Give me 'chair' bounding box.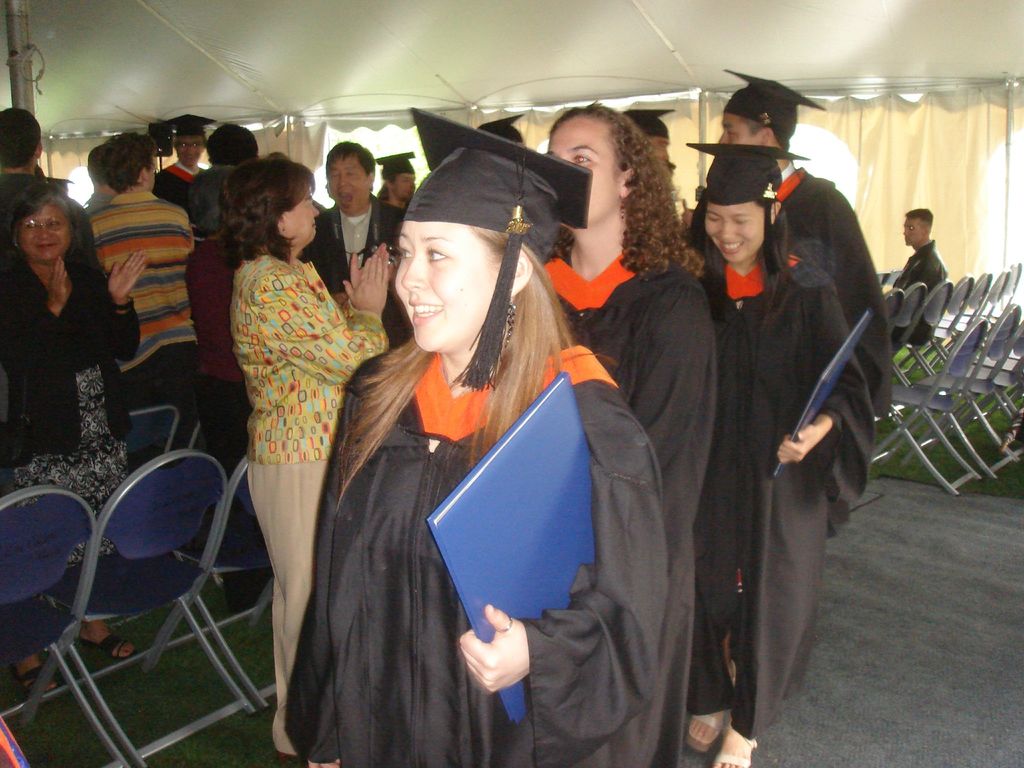
912 273 973 379.
